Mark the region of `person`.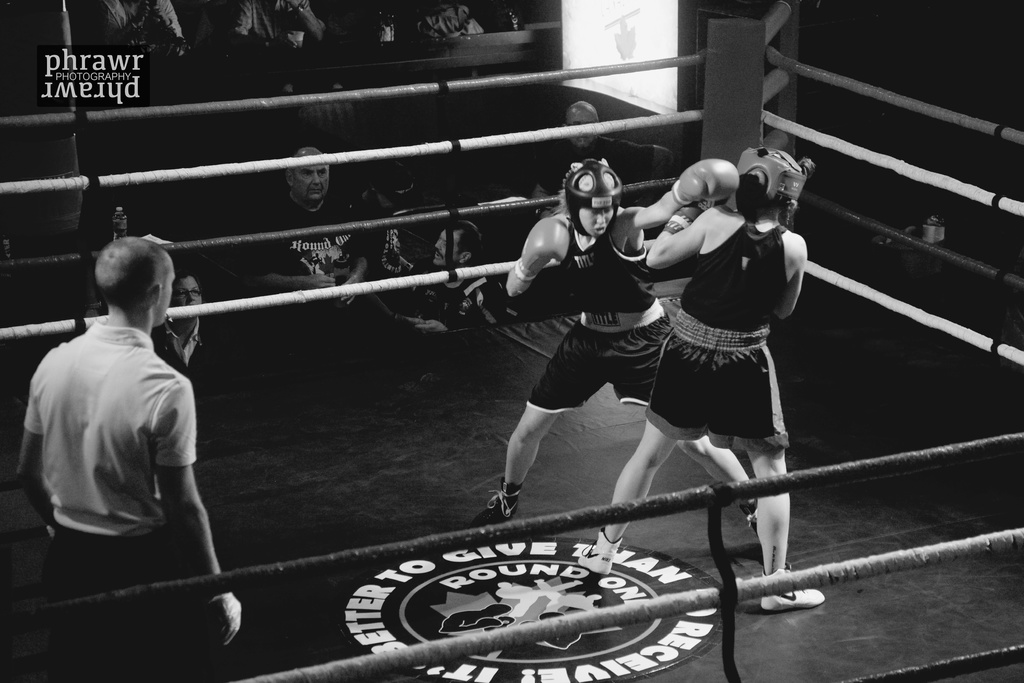
Region: (x1=259, y1=147, x2=370, y2=340).
